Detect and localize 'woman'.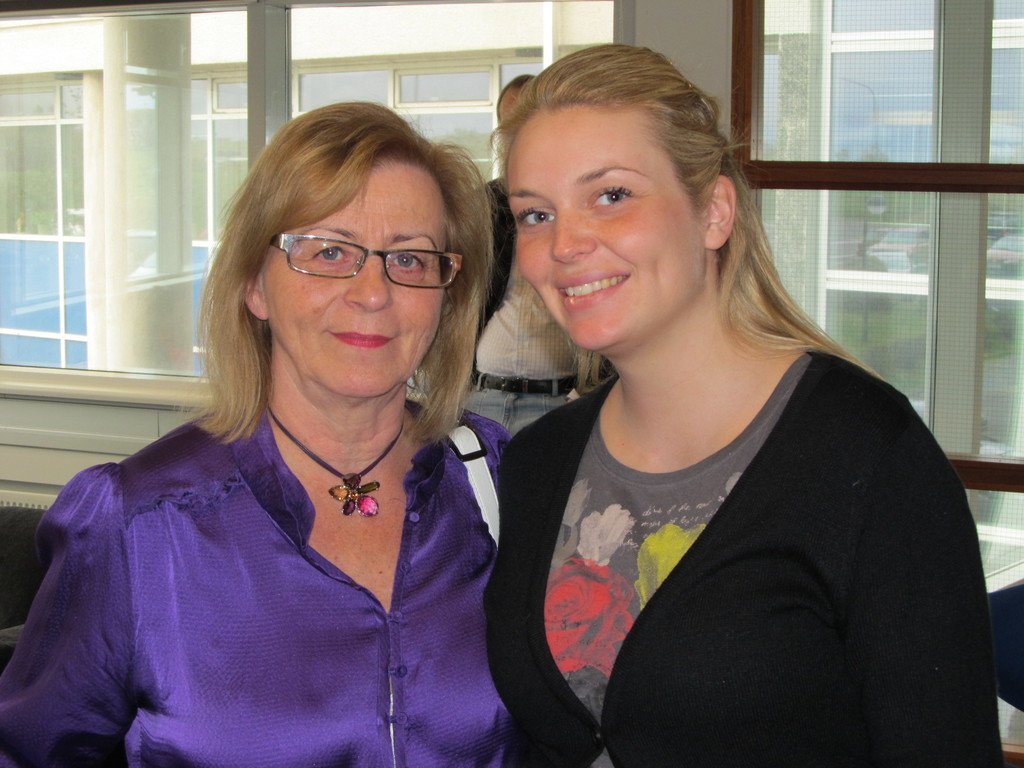
Localized at rect(32, 118, 569, 760).
